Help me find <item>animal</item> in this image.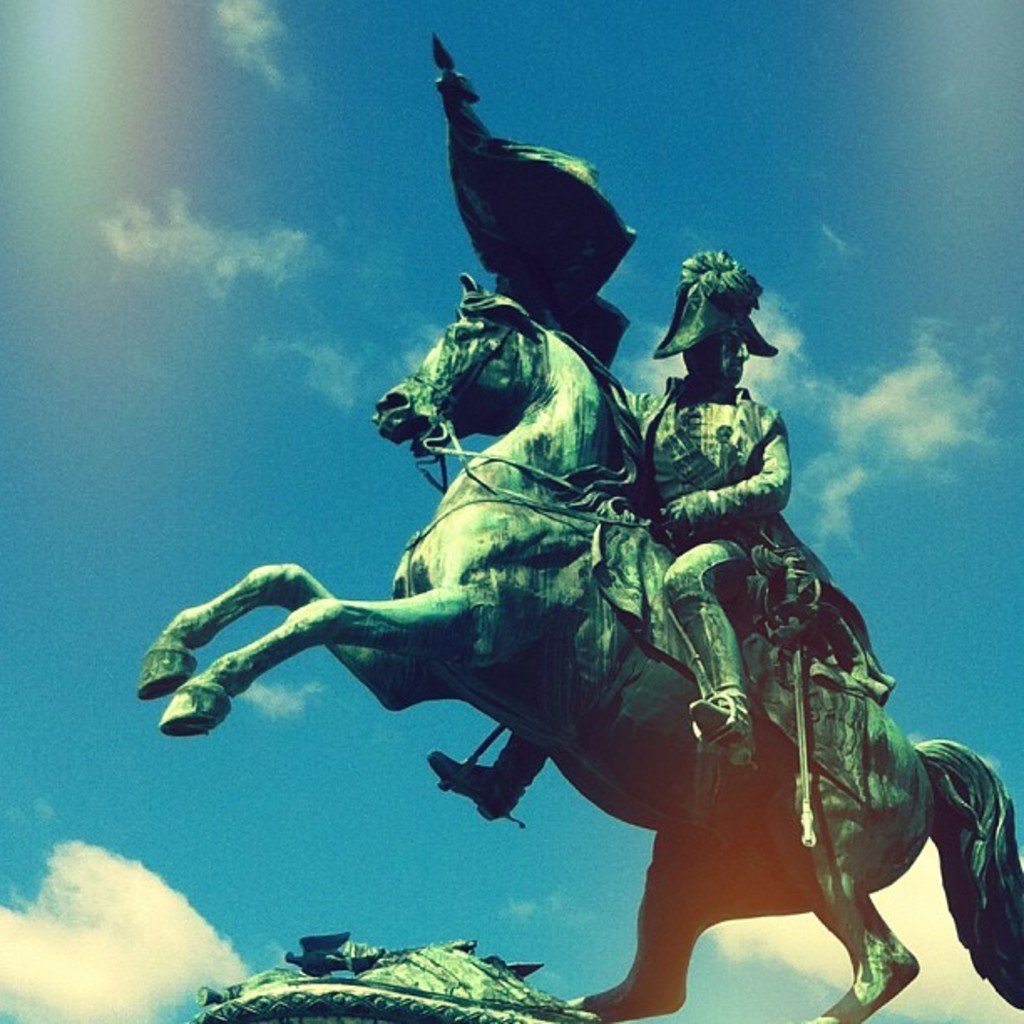
Found it: 134,269,1022,1022.
